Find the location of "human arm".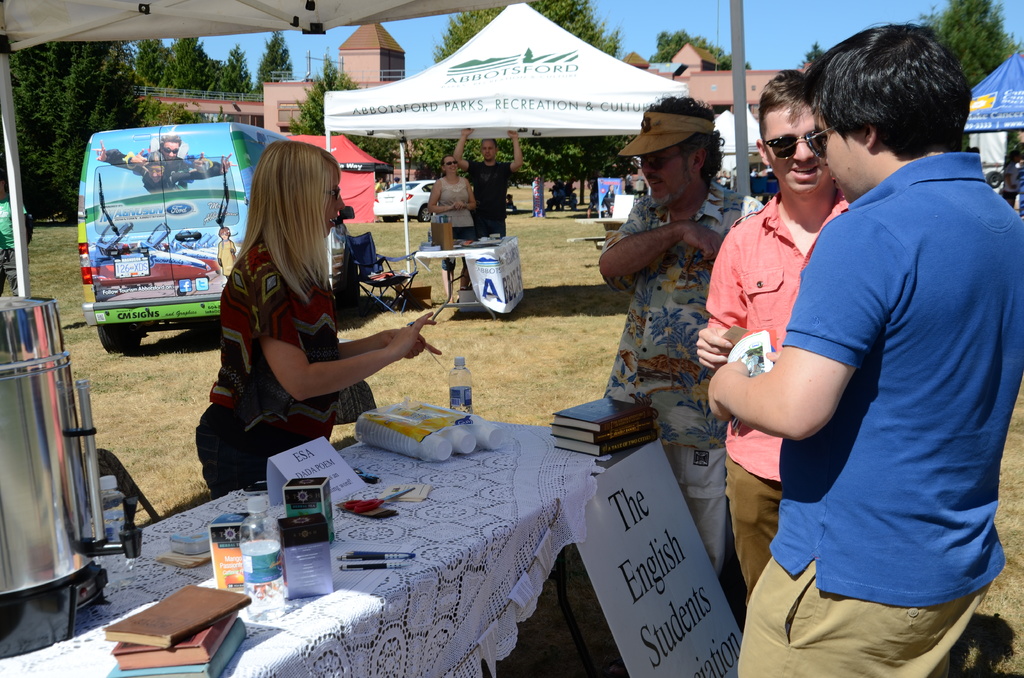
Location: x1=695 y1=213 x2=765 y2=372.
